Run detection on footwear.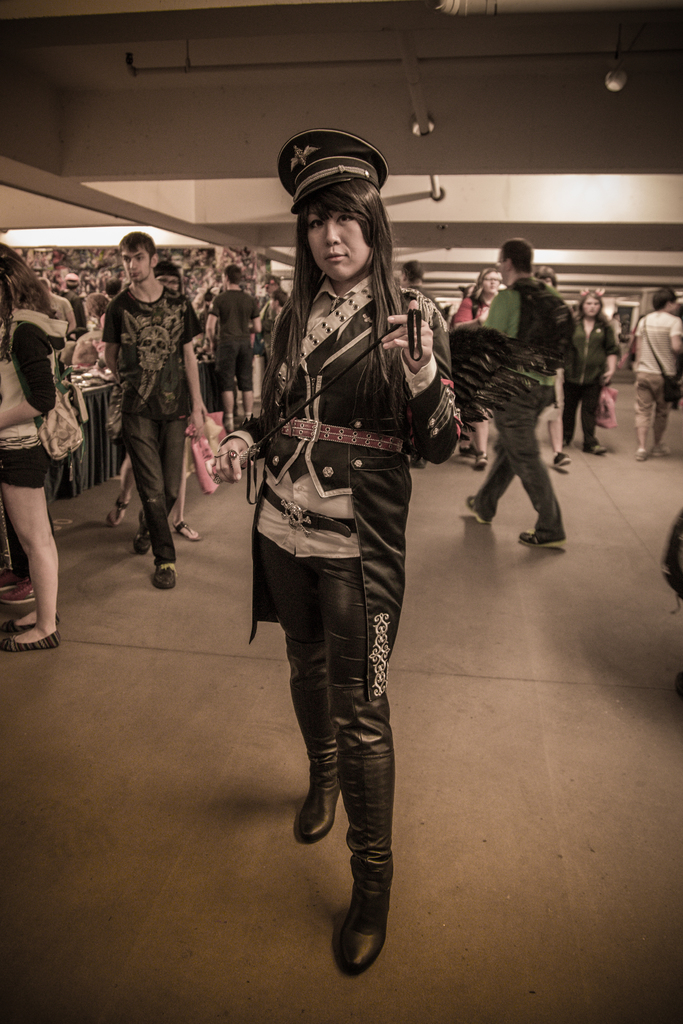
Result: box(134, 513, 155, 554).
